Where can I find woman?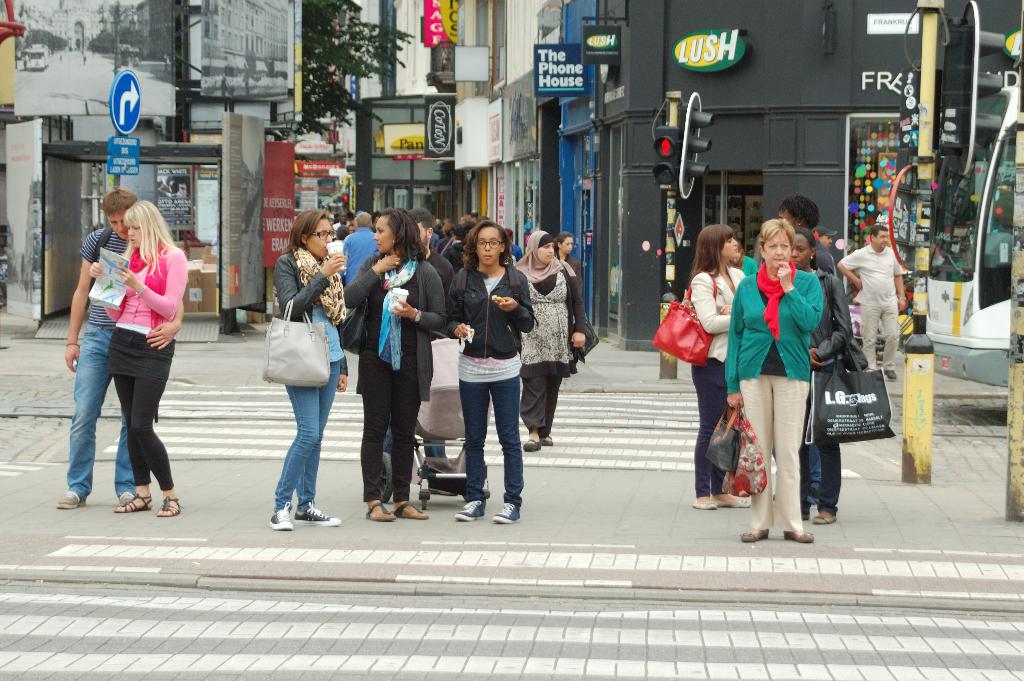
You can find it at [left=515, top=227, right=585, bottom=450].
